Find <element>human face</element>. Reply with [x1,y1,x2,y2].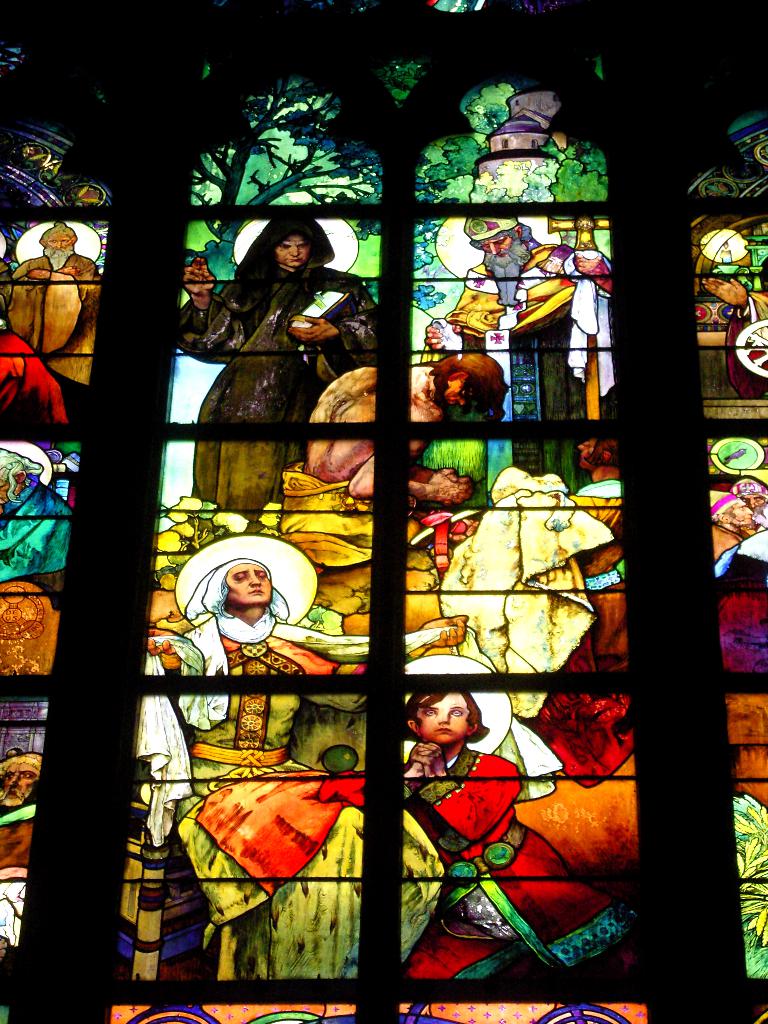
[752,491,762,509].
